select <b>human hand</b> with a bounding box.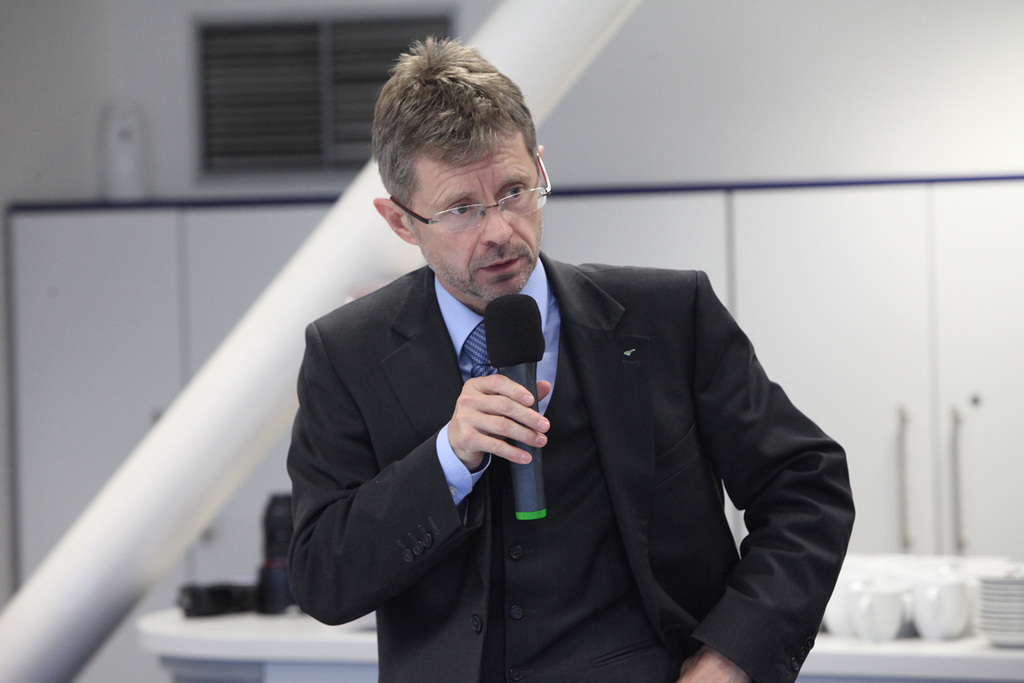
<bbox>460, 379, 554, 471</bbox>.
